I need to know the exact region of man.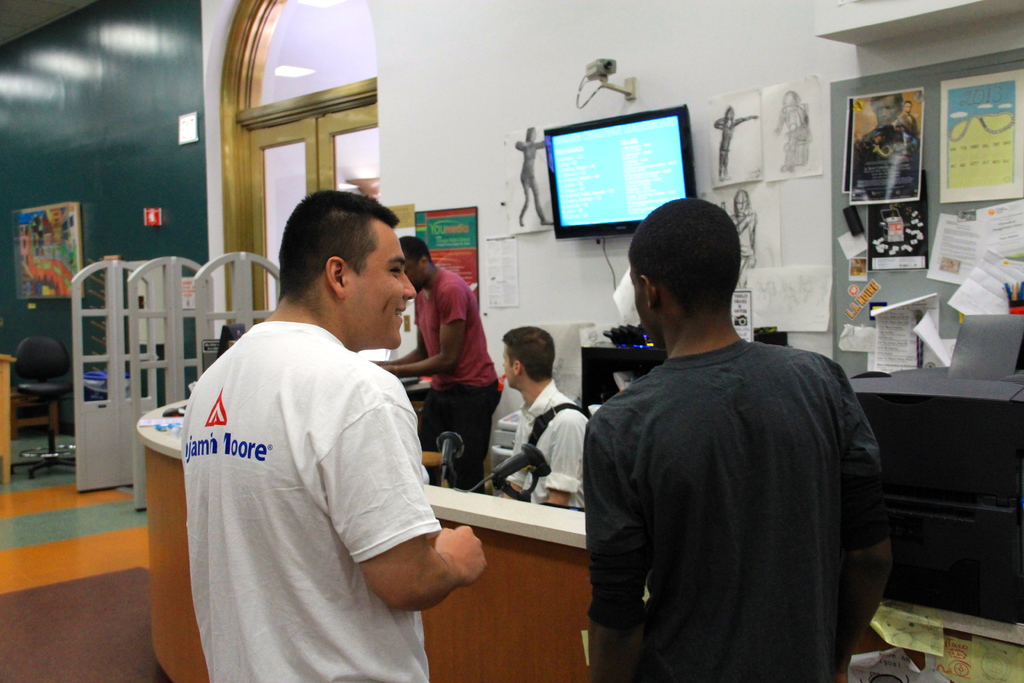
Region: bbox(166, 193, 508, 682).
